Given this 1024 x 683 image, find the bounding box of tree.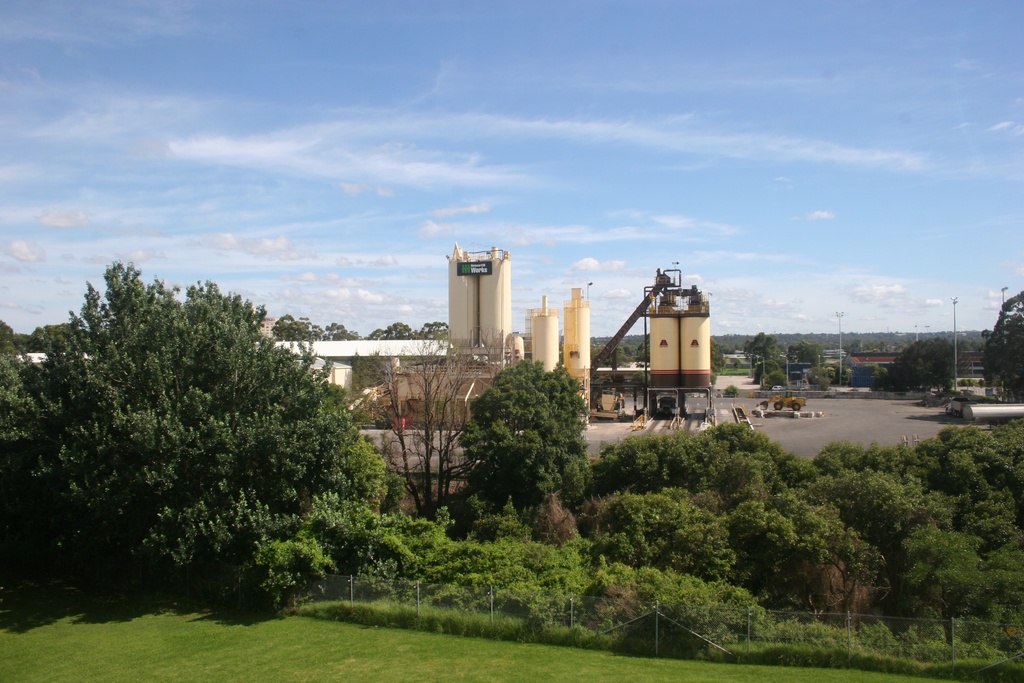
[29, 327, 50, 338].
